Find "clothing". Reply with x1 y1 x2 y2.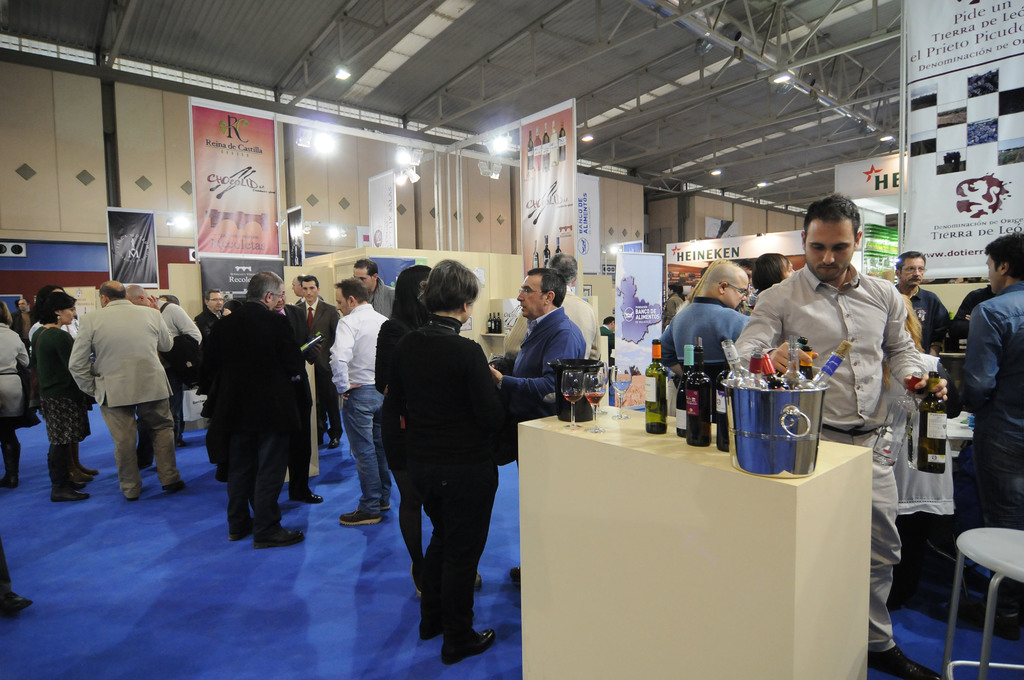
192 310 231 457.
